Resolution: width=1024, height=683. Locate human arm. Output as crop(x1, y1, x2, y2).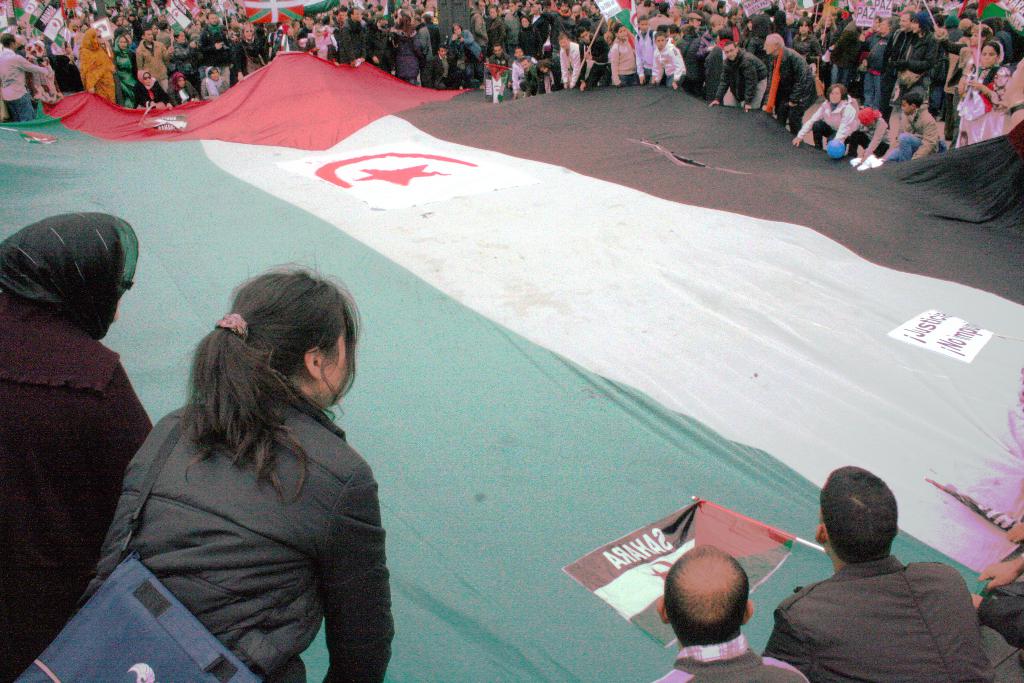
crop(12, 53, 52, 78).
